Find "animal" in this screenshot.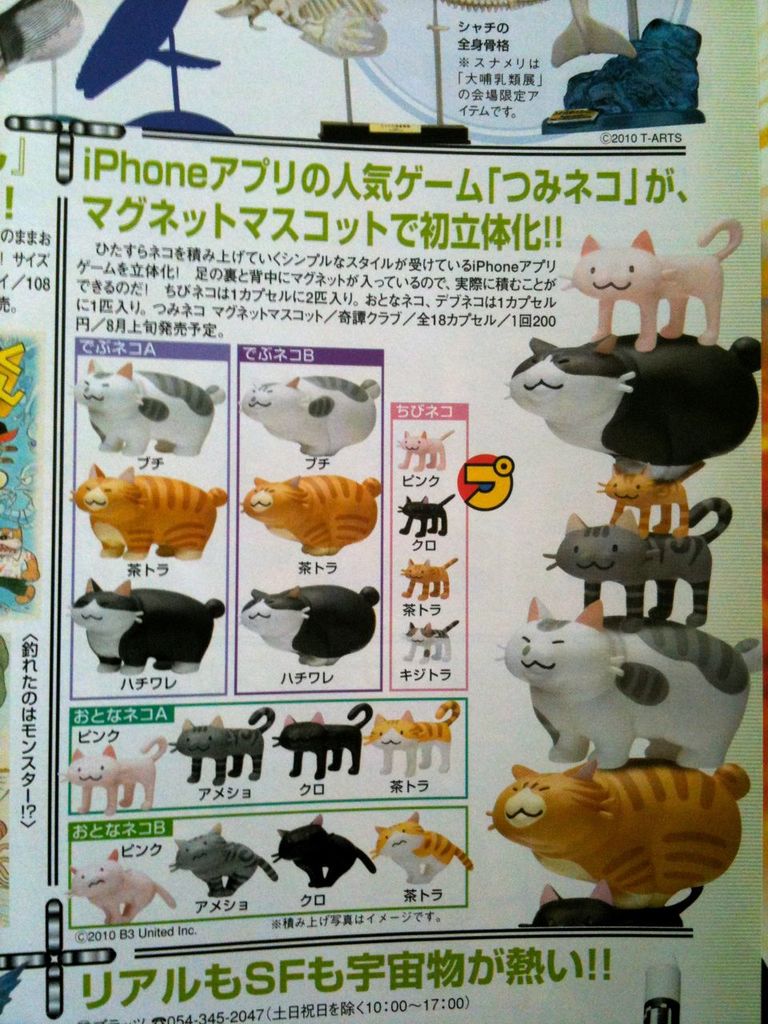
The bounding box for "animal" is (left=399, top=559, right=455, bottom=601).
